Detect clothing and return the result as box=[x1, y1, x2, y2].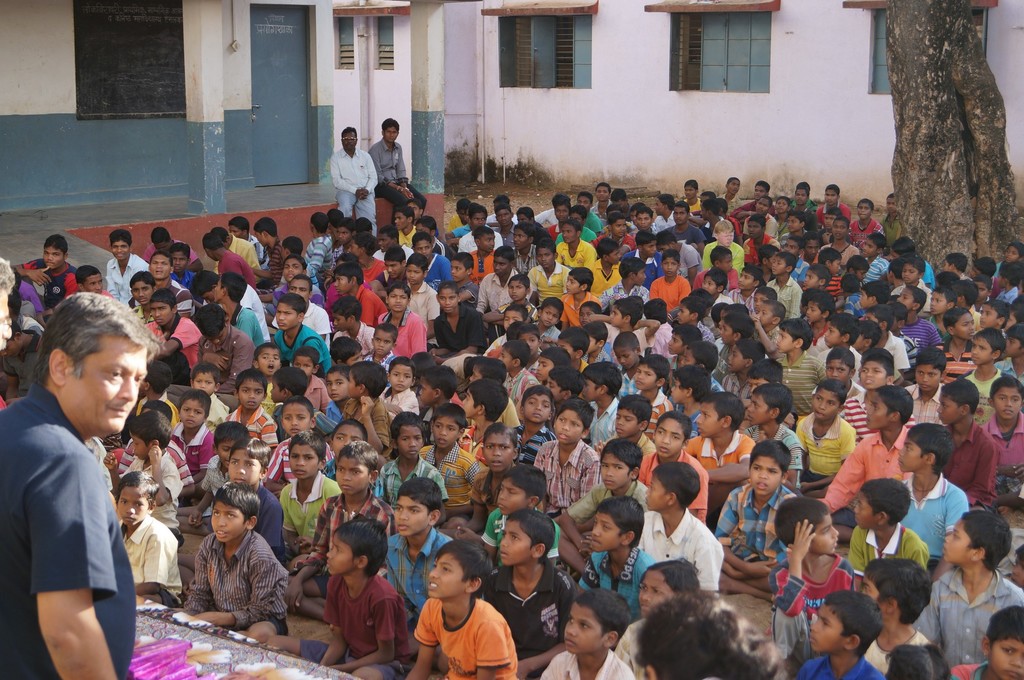
box=[353, 283, 387, 324].
